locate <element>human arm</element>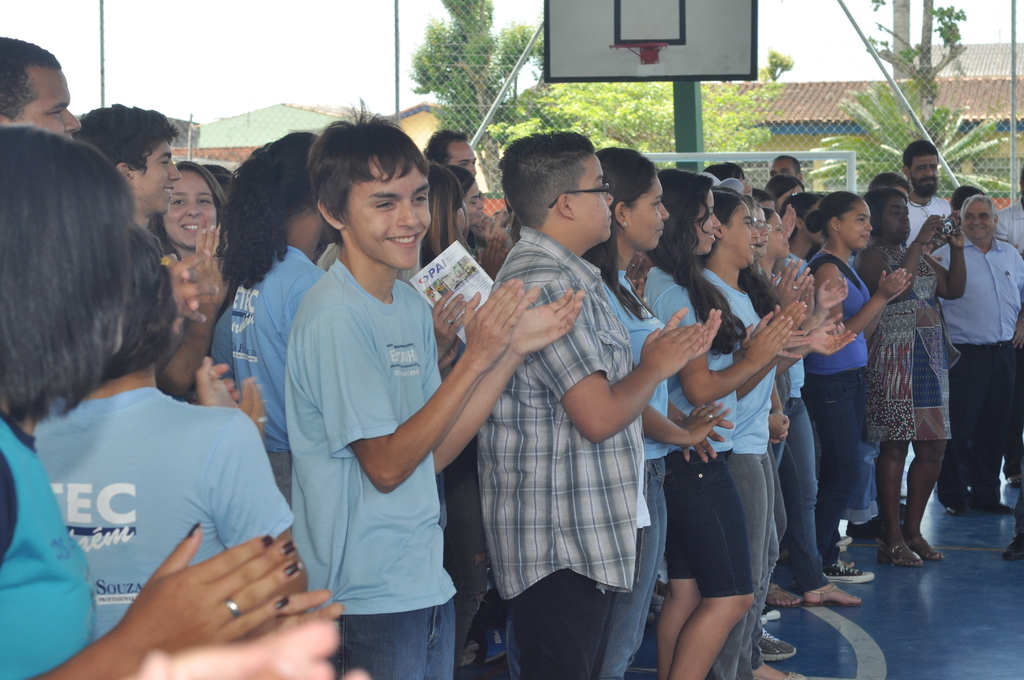
l=772, t=385, r=789, b=444
